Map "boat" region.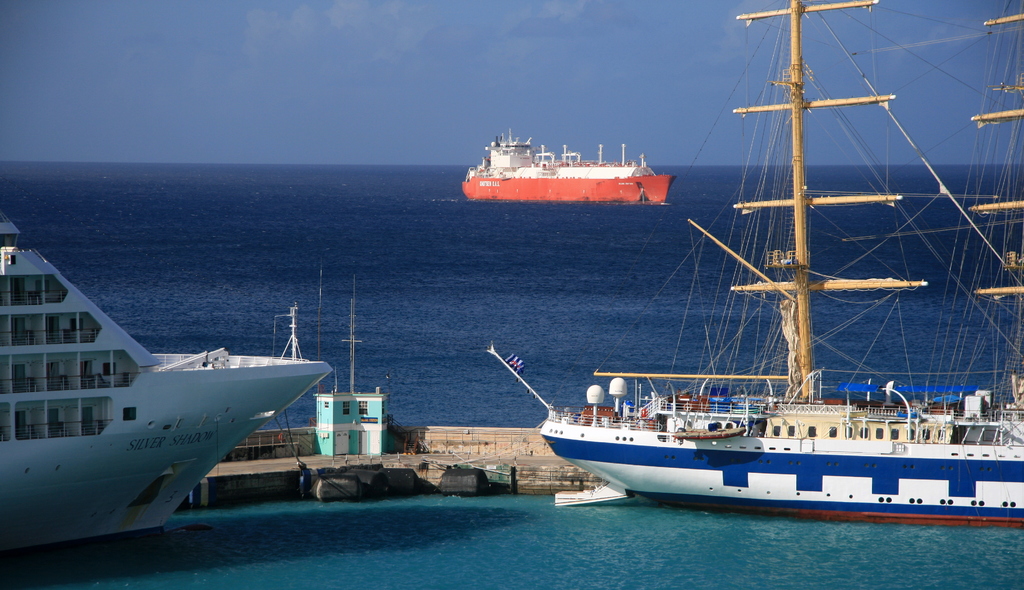
Mapped to (463, 129, 675, 201).
